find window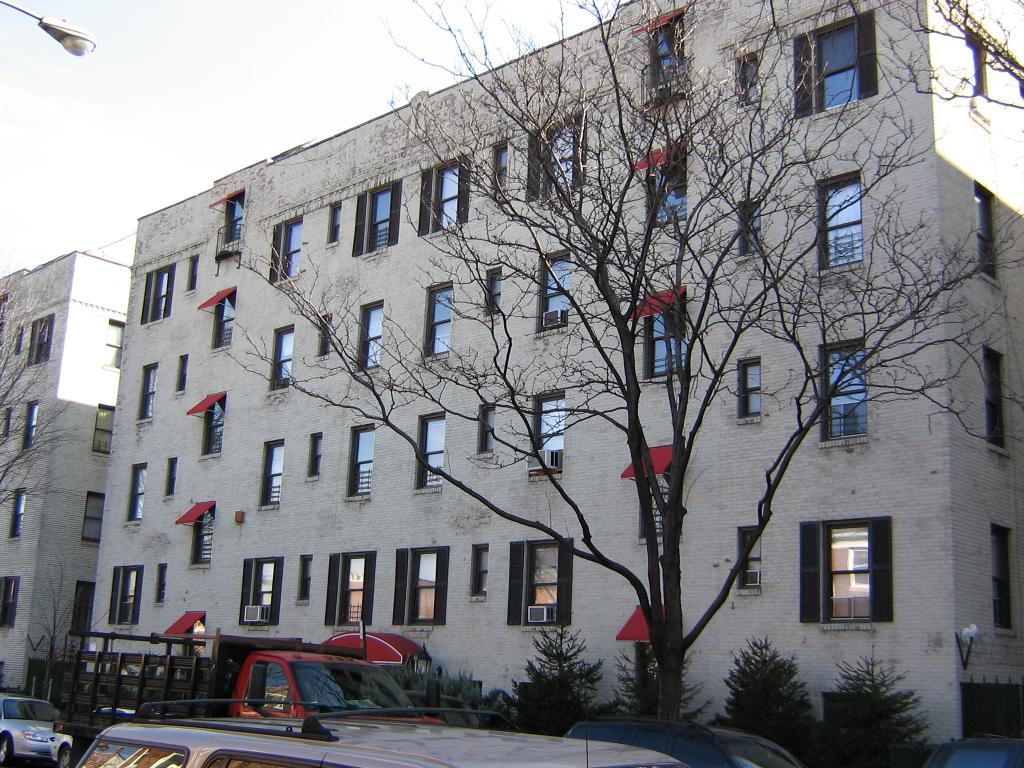
<region>509, 538, 575, 627</region>
